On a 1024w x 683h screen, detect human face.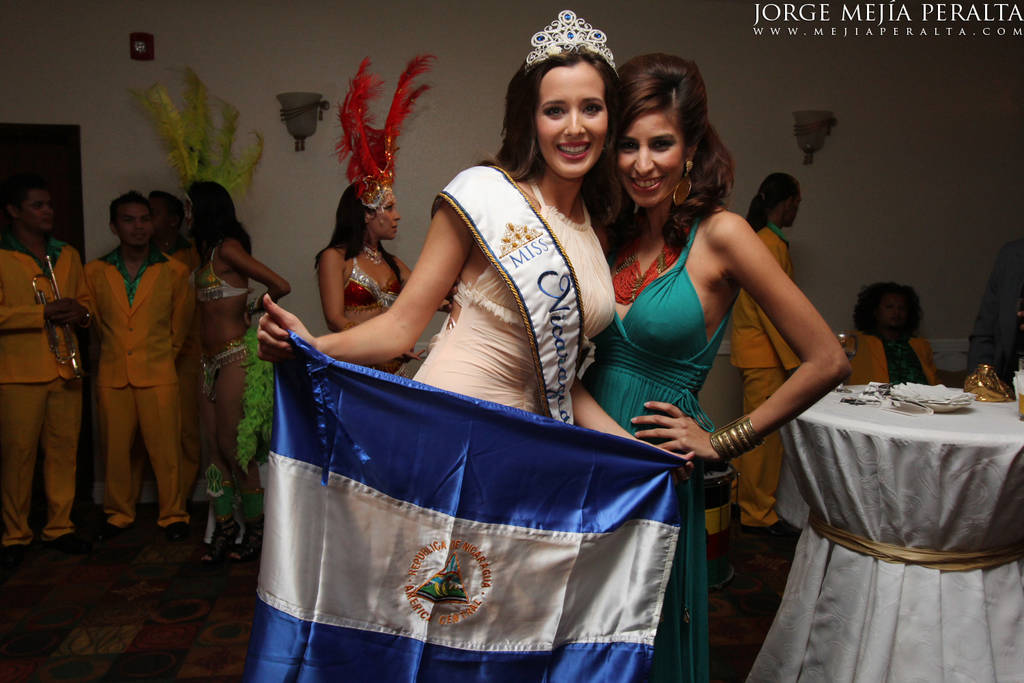
Rect(16, 189, 48, 237).
